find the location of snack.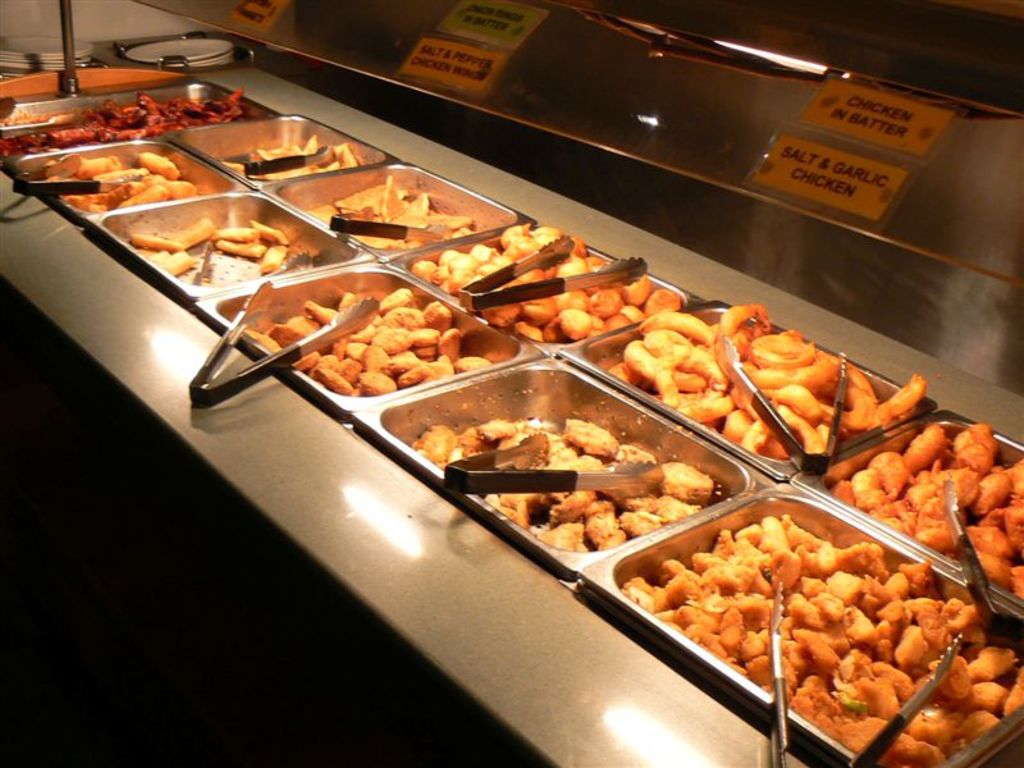
Location: rect(607, 316, 891, 461).
